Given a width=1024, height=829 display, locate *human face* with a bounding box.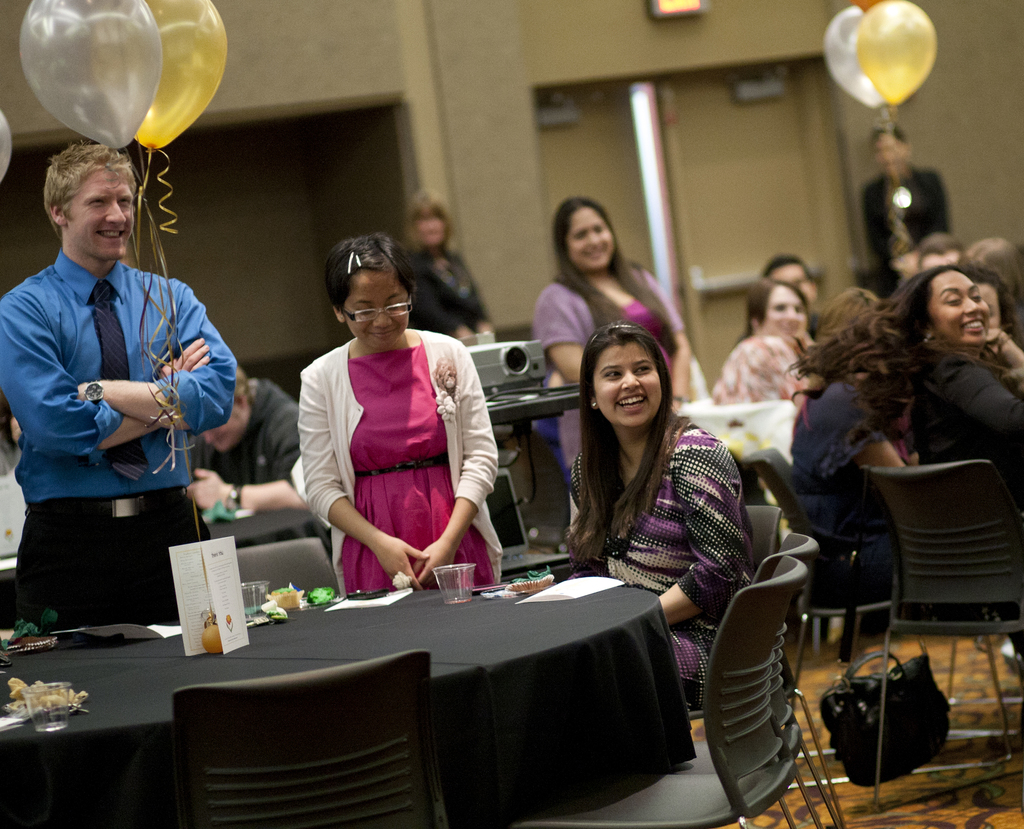
Located: Rect(594, 345, 662, 430).
